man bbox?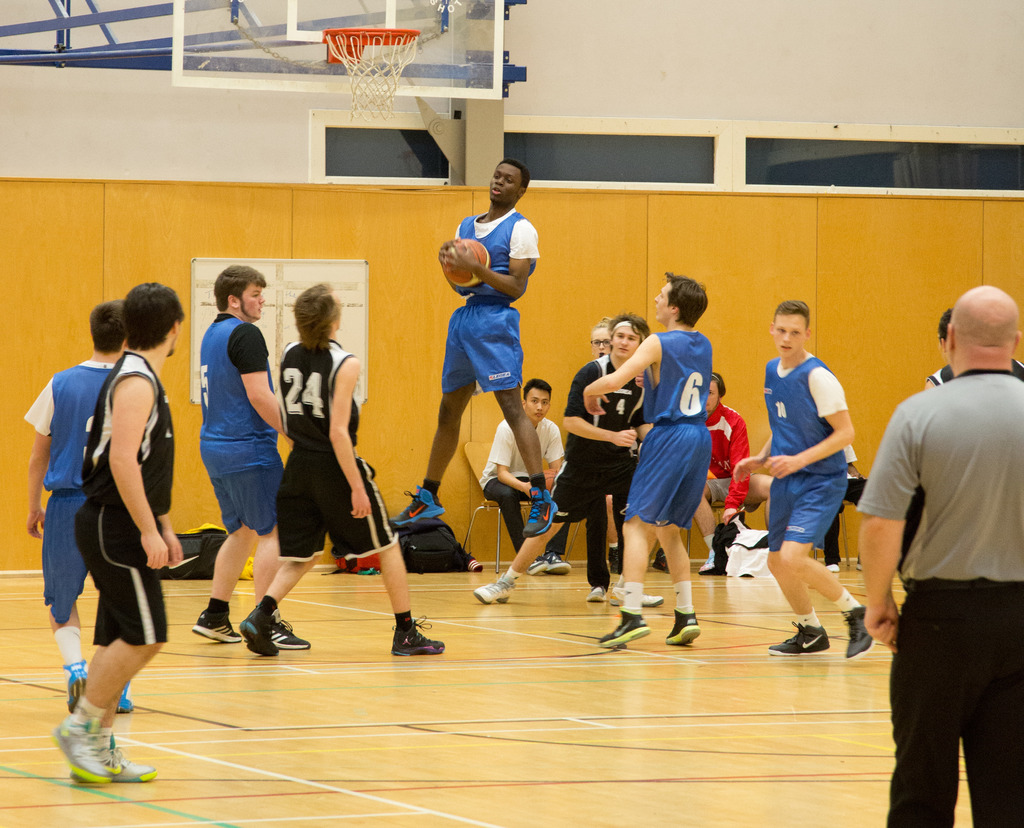
<region>584, 266, 714, 653</region>
